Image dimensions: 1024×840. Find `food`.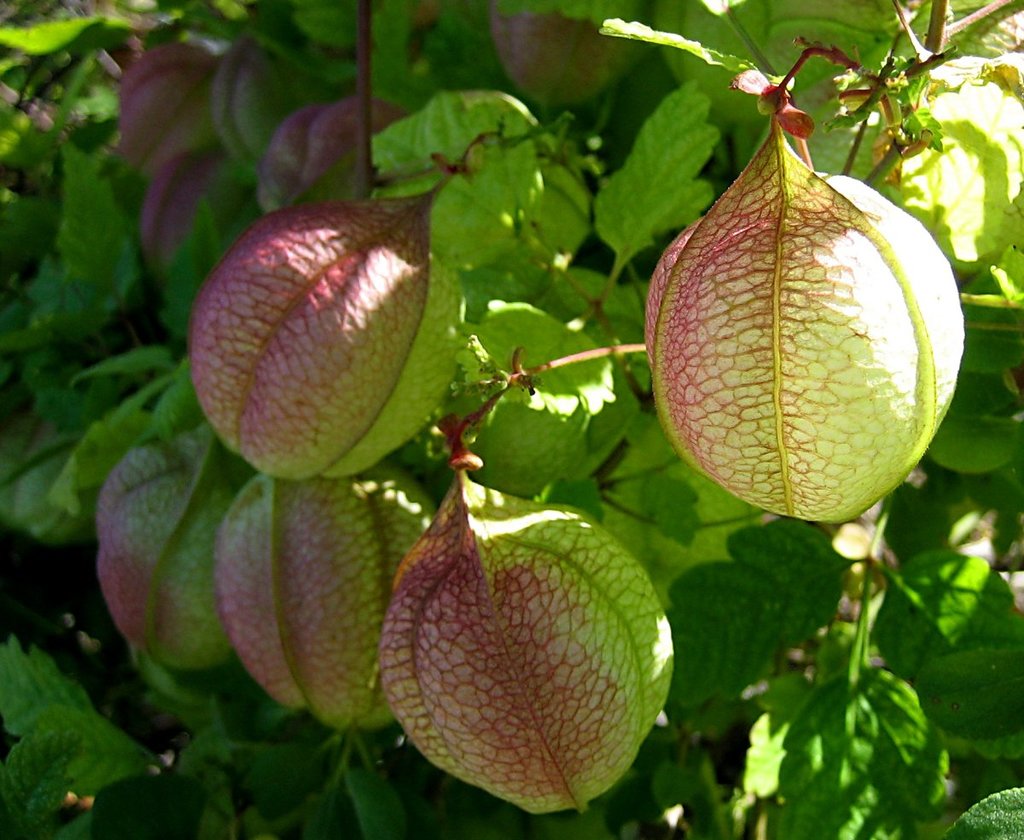
rect(498, 2, 635, 92).
